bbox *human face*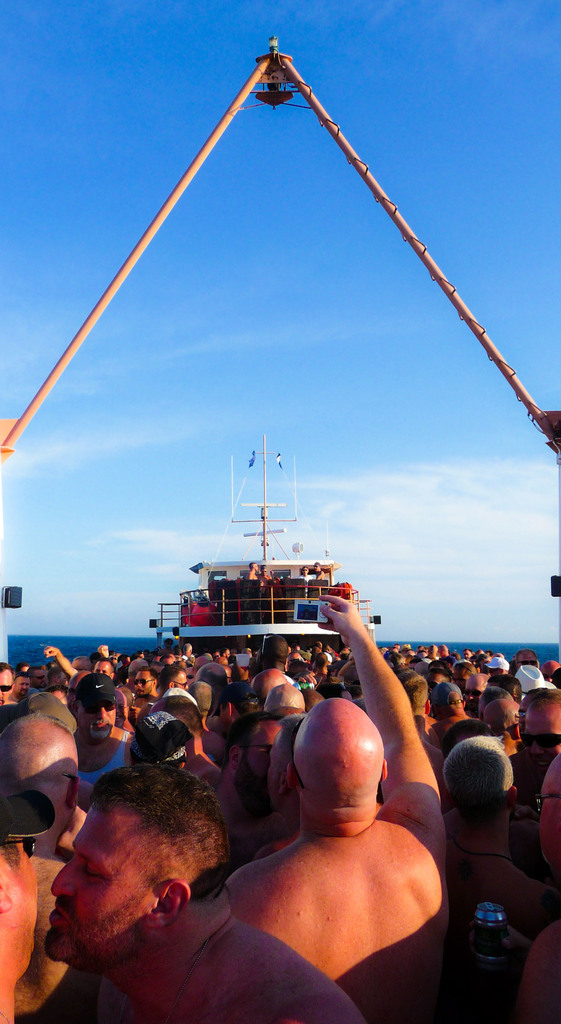
{"left": 528, "top": 705, "right": 560, "bottom": 765}
